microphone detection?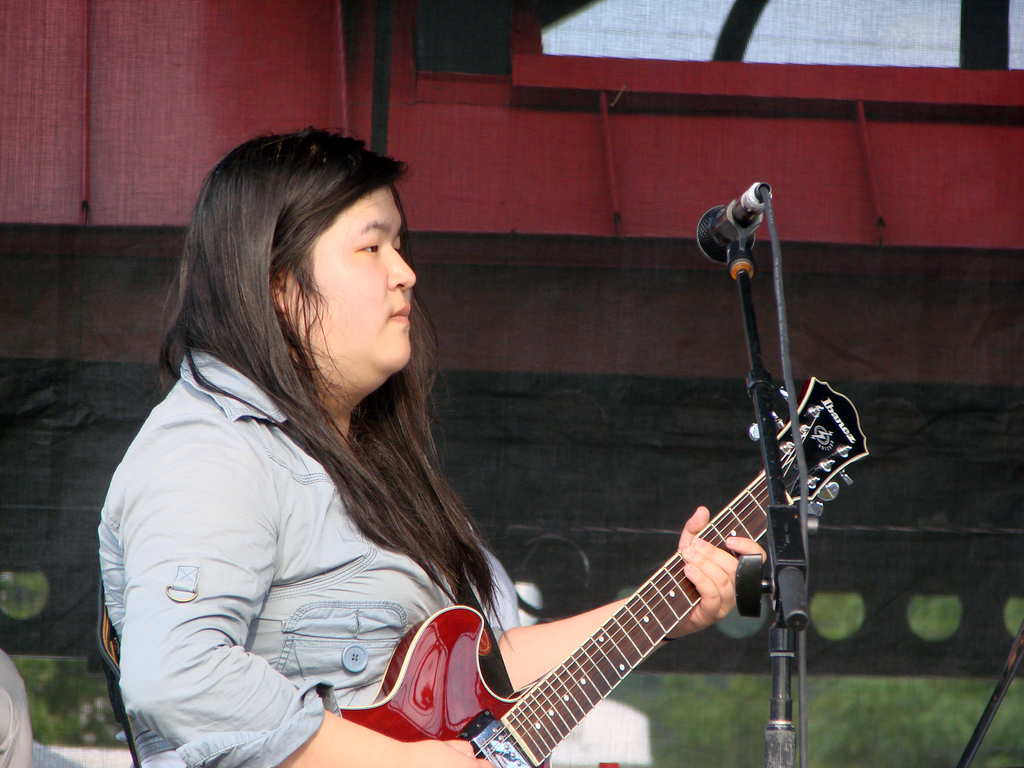
694/180/772/265
